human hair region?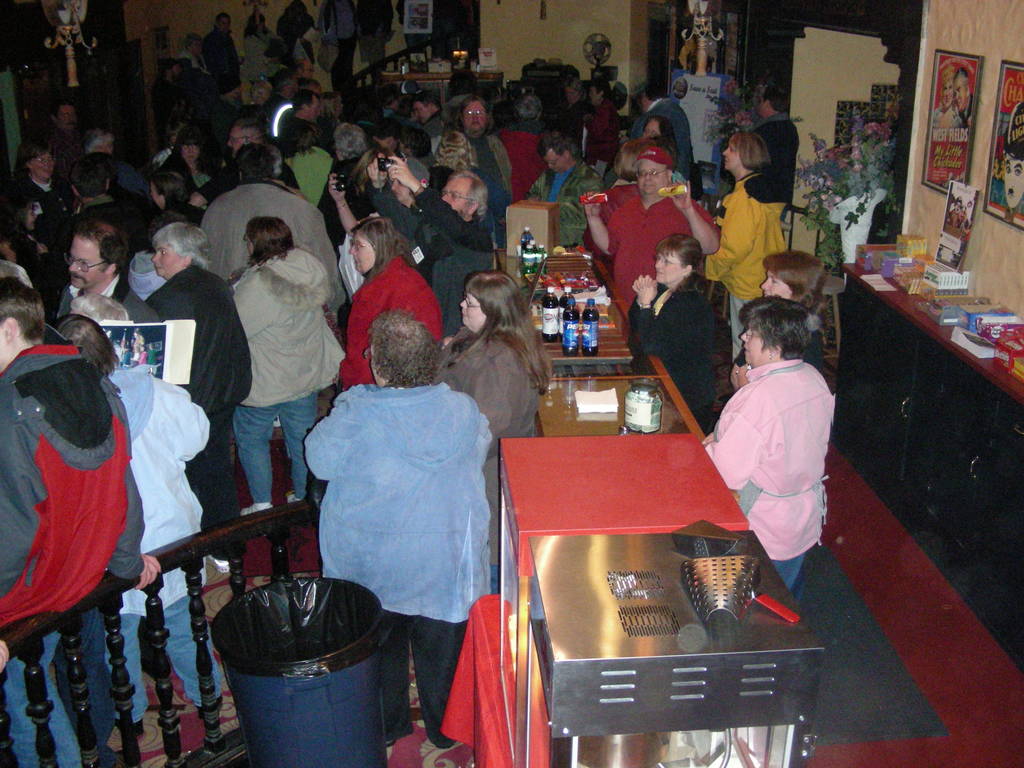
detection(518, 92, 547, 122)
